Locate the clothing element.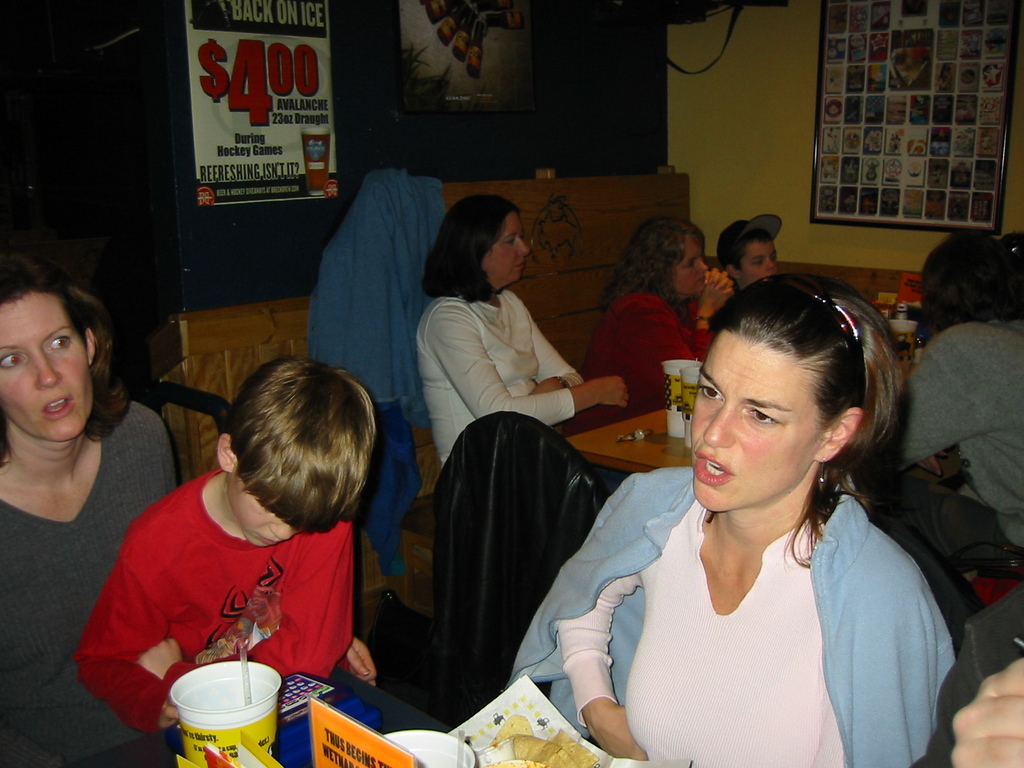
Element bbox: bbox=[573, 297, 716, 430].
